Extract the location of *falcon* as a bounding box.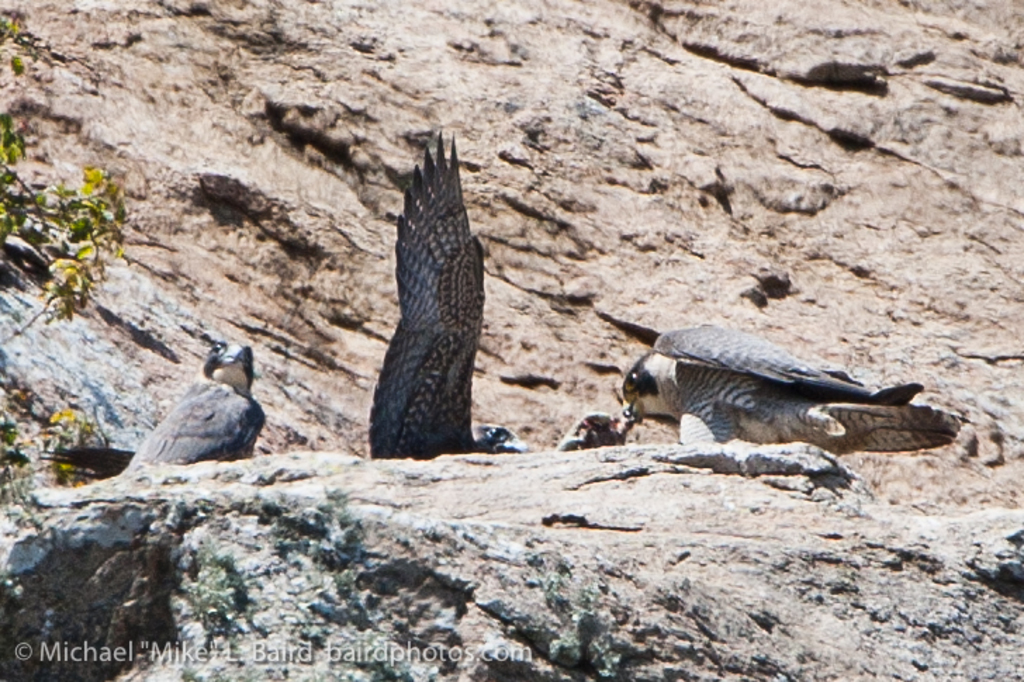
<bbox>367, 129, 532, 463</bbox>.
